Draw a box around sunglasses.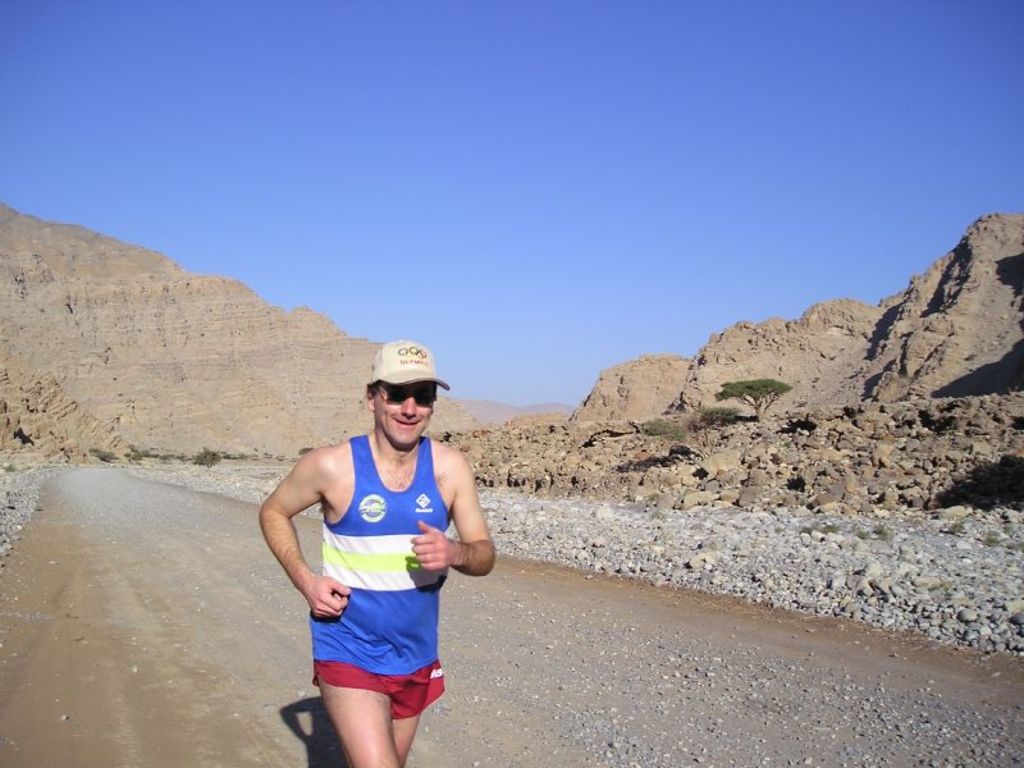
detection(369, 380, 438, 403).
